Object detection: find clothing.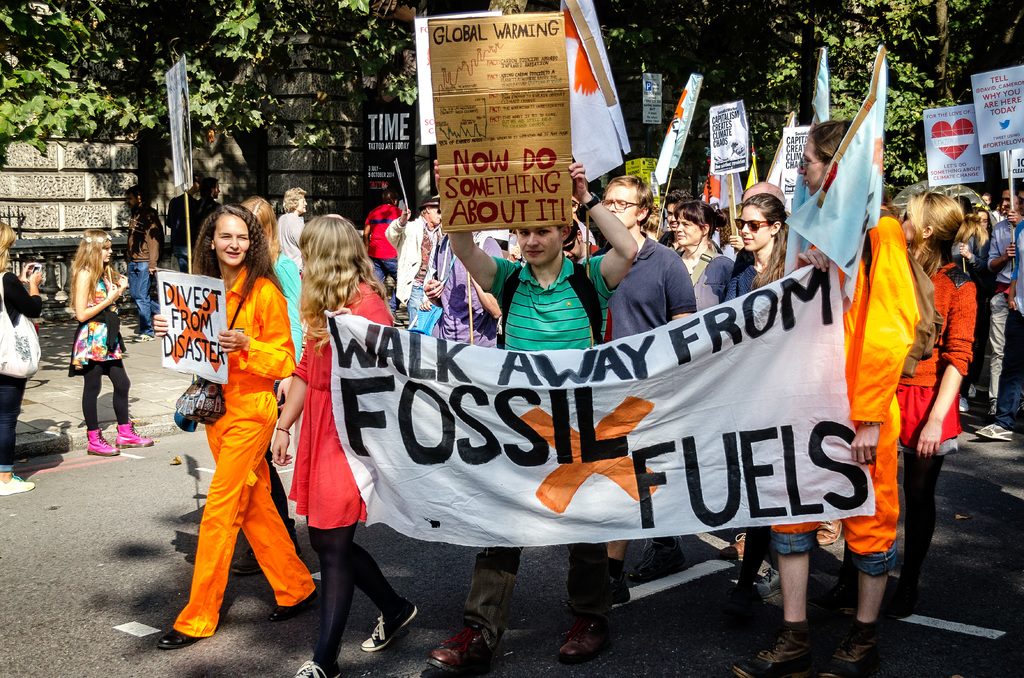
362, 204, 397, 291.
